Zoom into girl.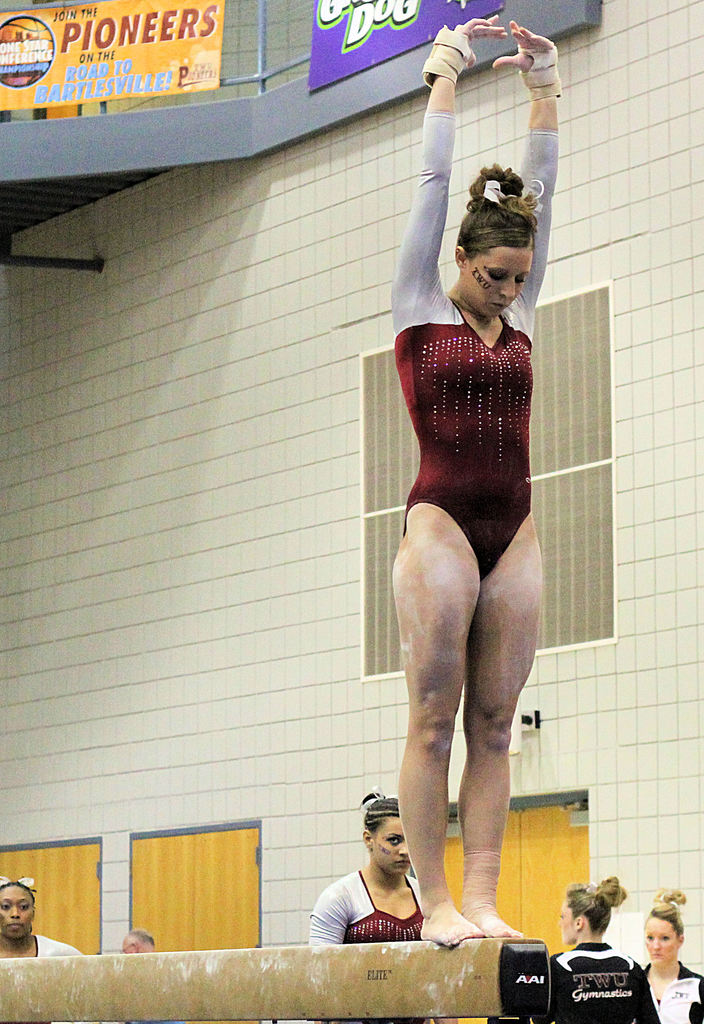
Zoom target: (left=639, top=899, right=703, bottom=1021).
